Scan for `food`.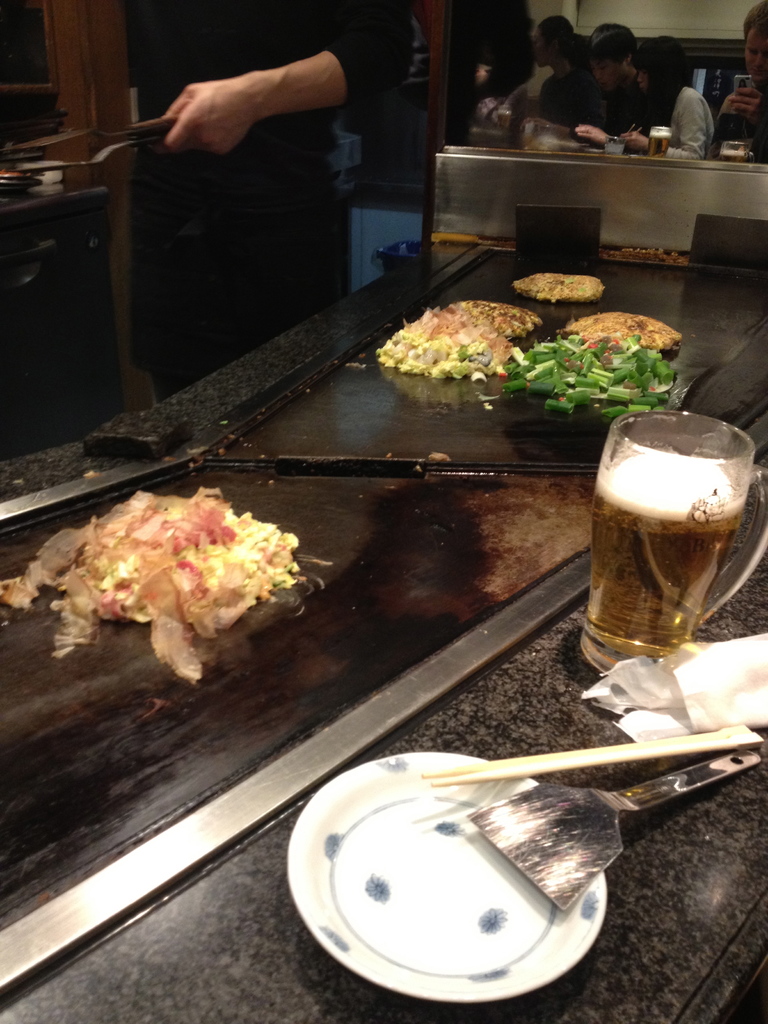
Scan result: x1=512 y1=267 x2=604 y2=307.
